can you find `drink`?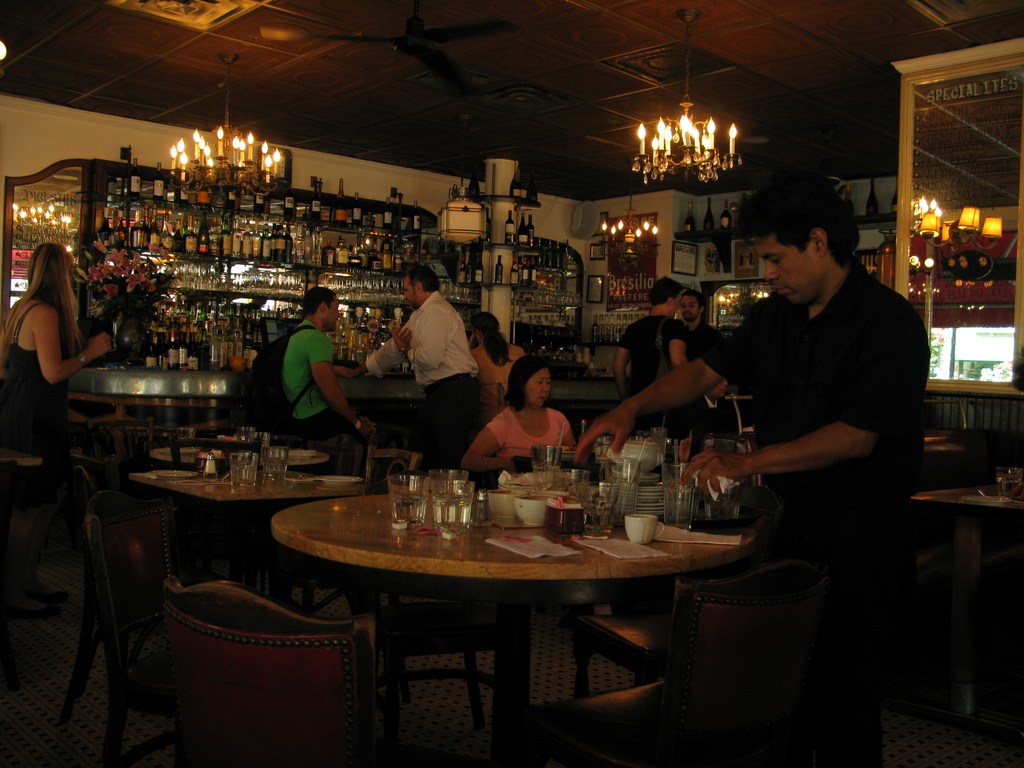
Yes, bounding box: 130/157/140/194.
